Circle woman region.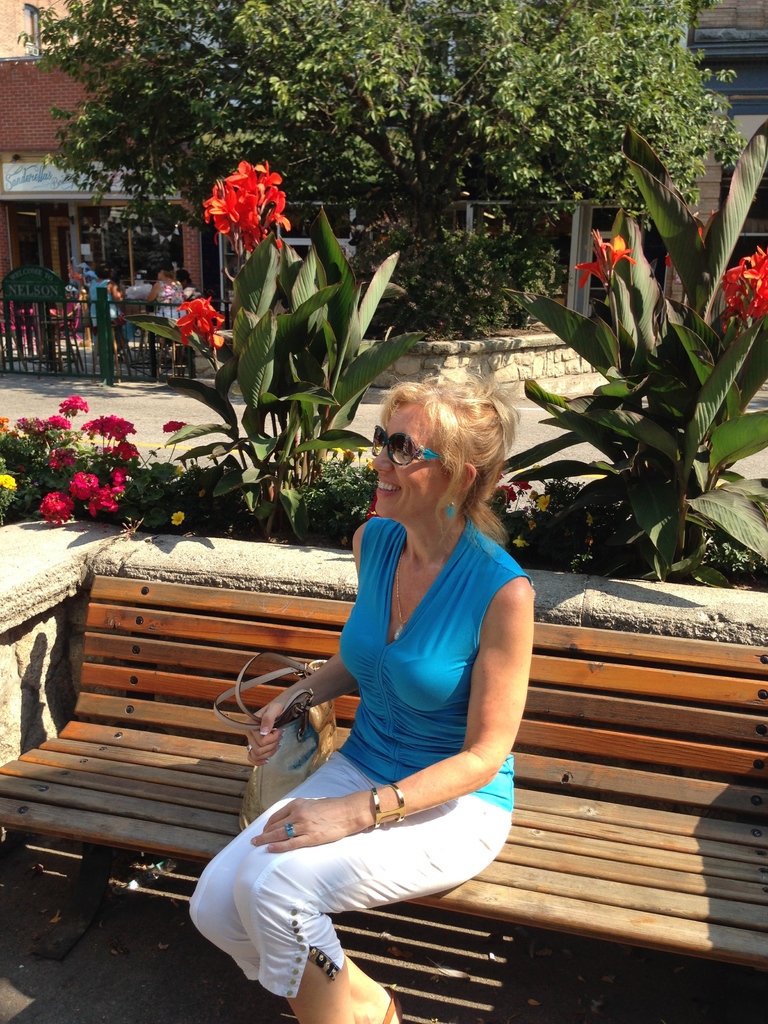
Region: pyautogui.locateOnScreen(243, 372, 529, 1014).
